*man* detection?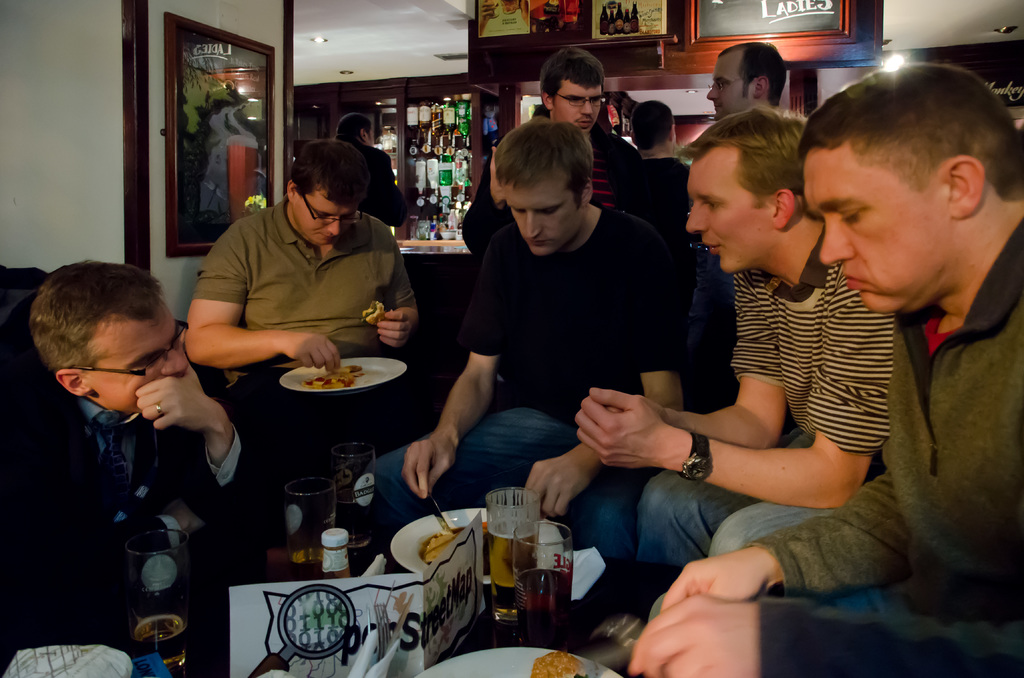
<region>0, 259, 288, 647</region>
